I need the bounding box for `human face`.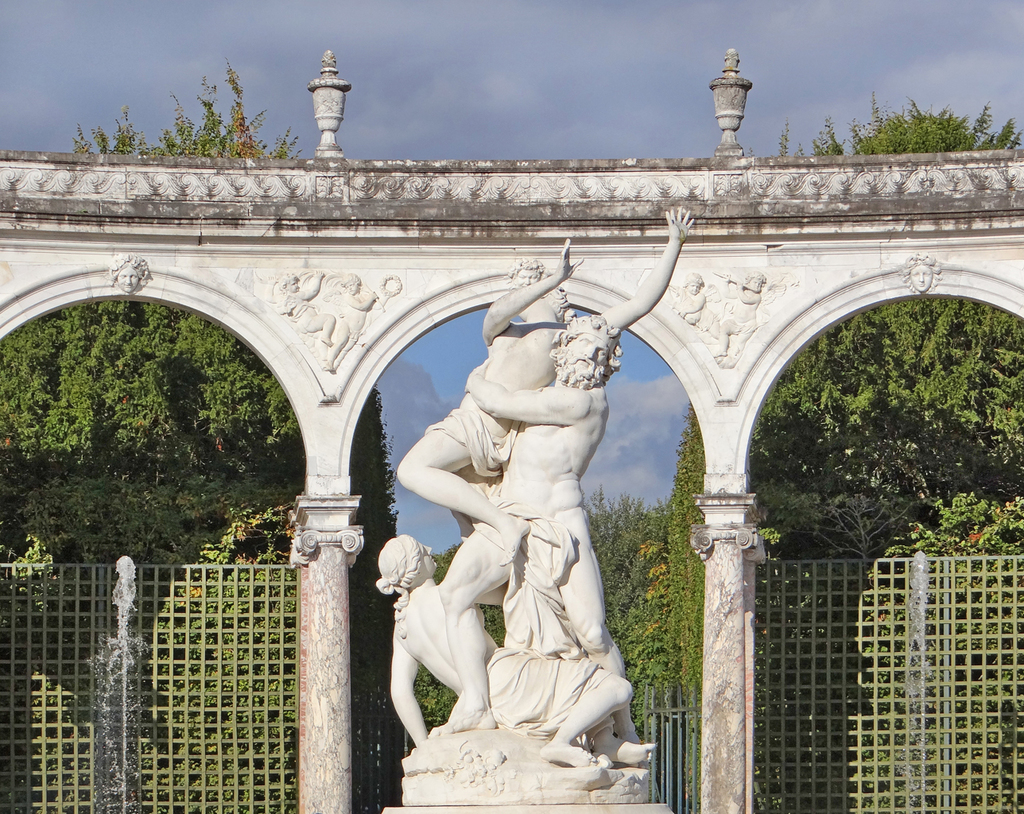
Here it is: pyautogui.locateOnScreen(910, 266, 934, 291).
